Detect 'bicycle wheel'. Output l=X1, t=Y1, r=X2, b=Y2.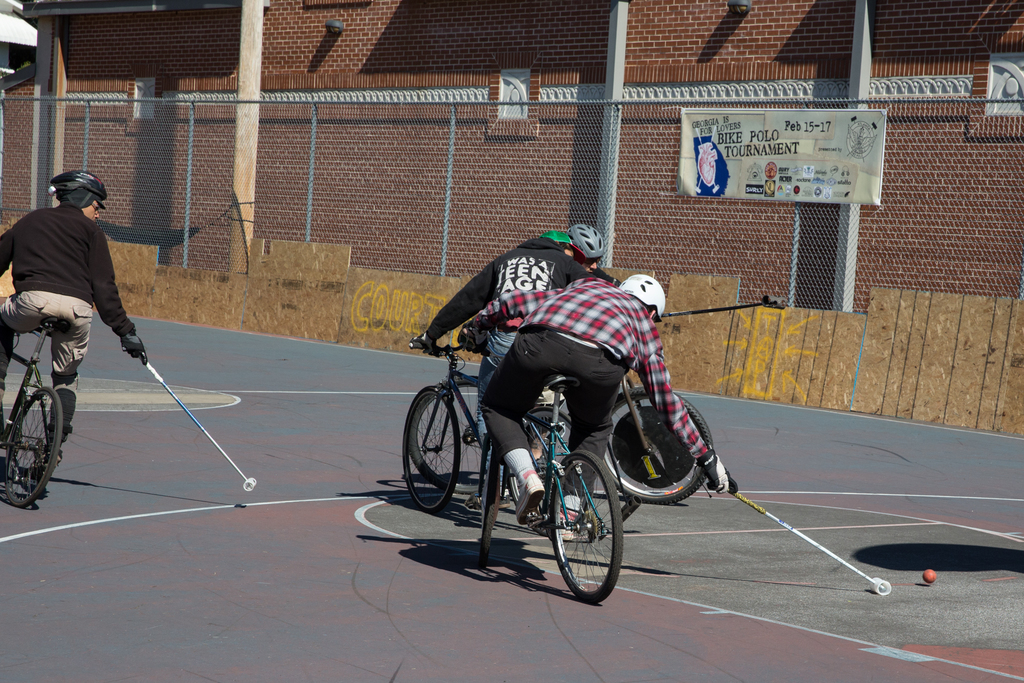
l=511, t=406, r=595, b=528.
